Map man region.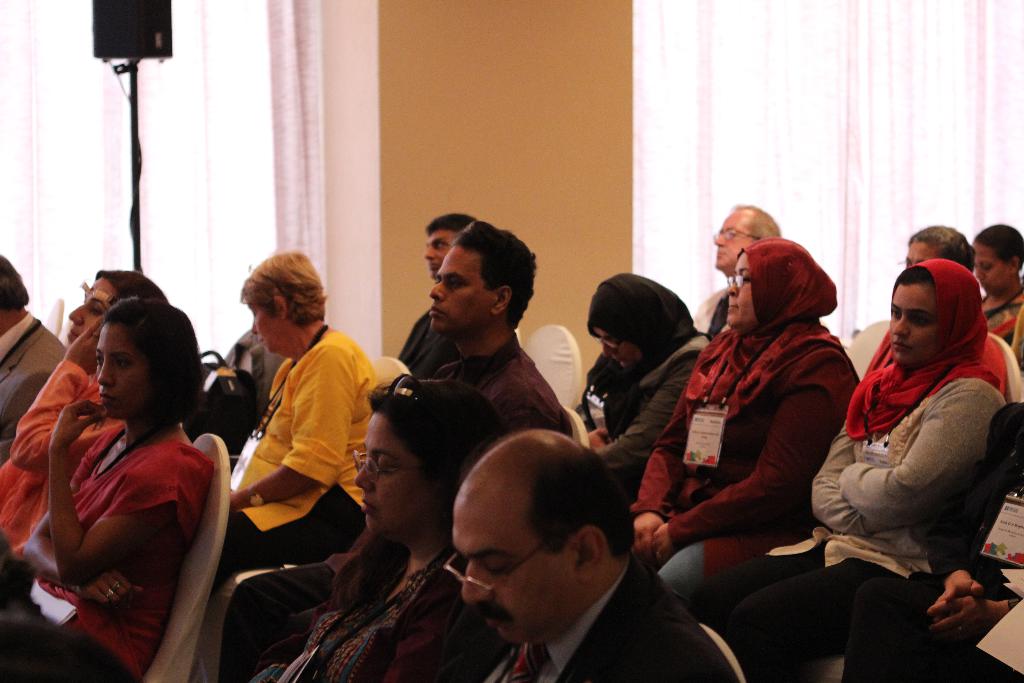
Mapped to bbox=(0, 250, 63, 468).
